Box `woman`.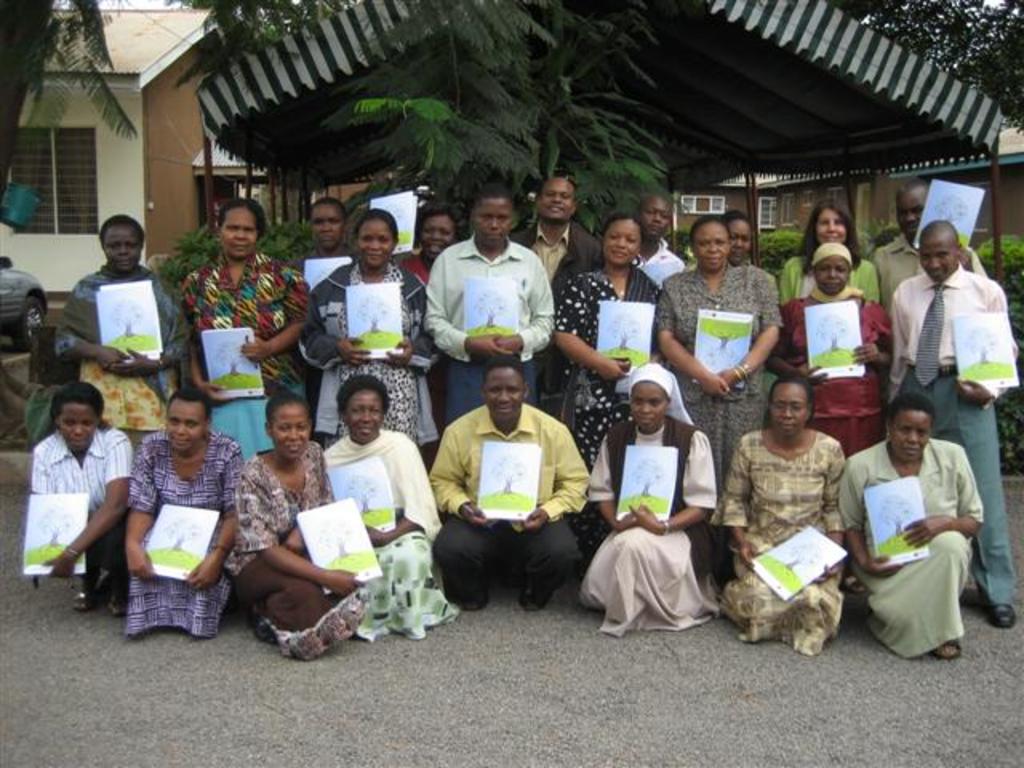
x1=118, y1=387, x2=251, y2=640.
